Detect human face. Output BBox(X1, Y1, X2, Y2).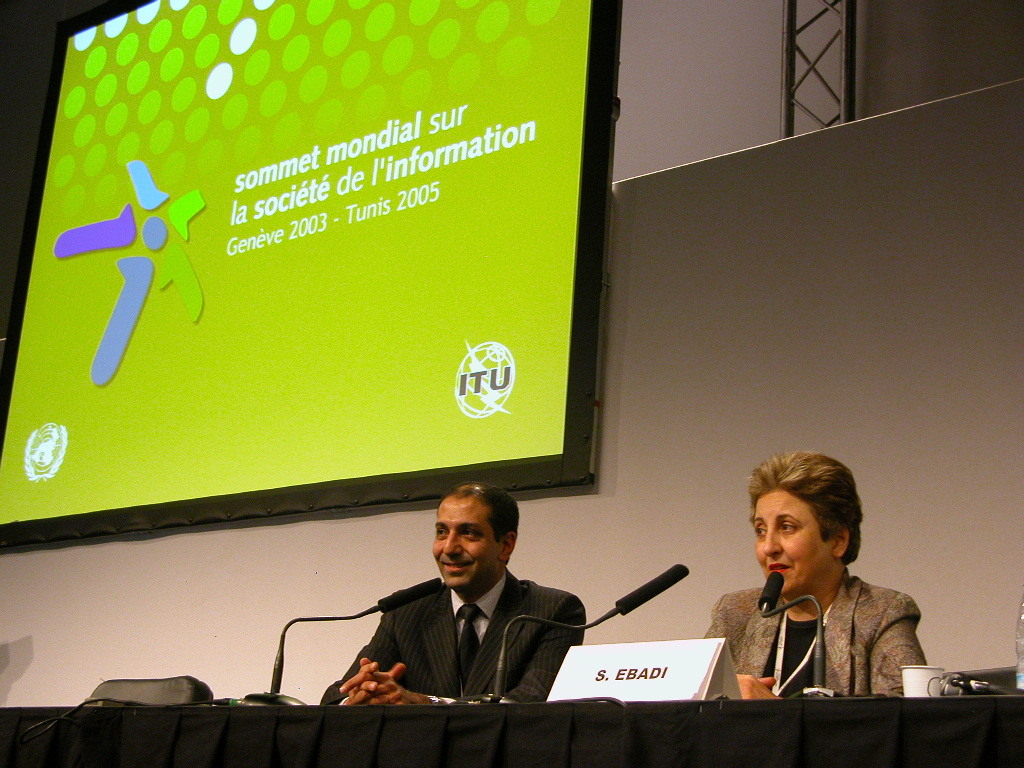
BBox(433, 498, 502, 595).
